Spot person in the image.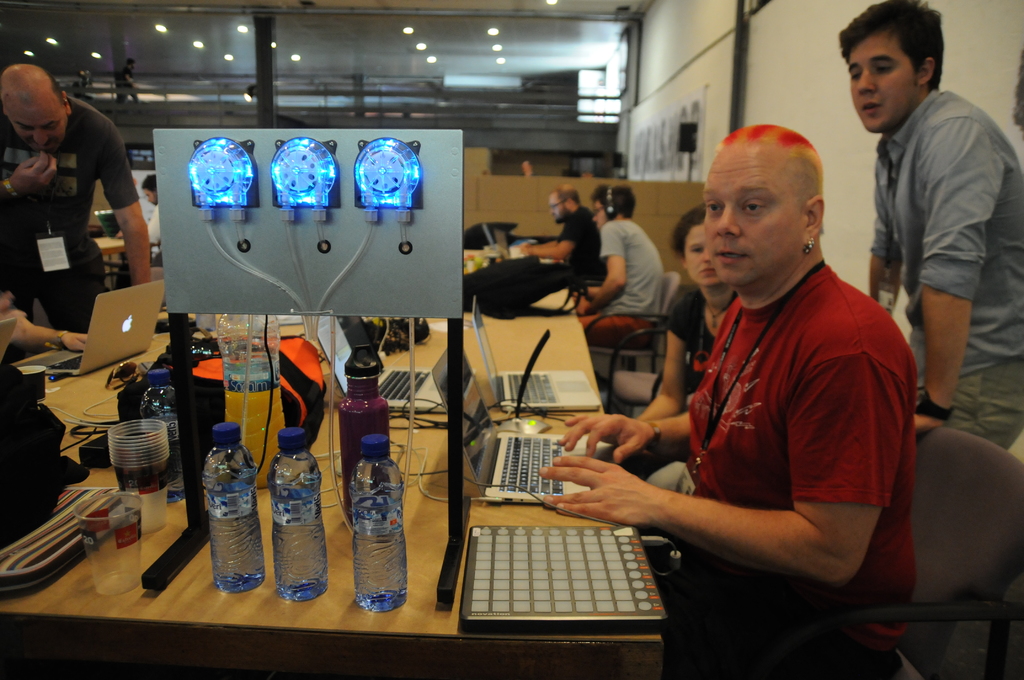
person found at bbox=[841, 5, 1022, 460].
